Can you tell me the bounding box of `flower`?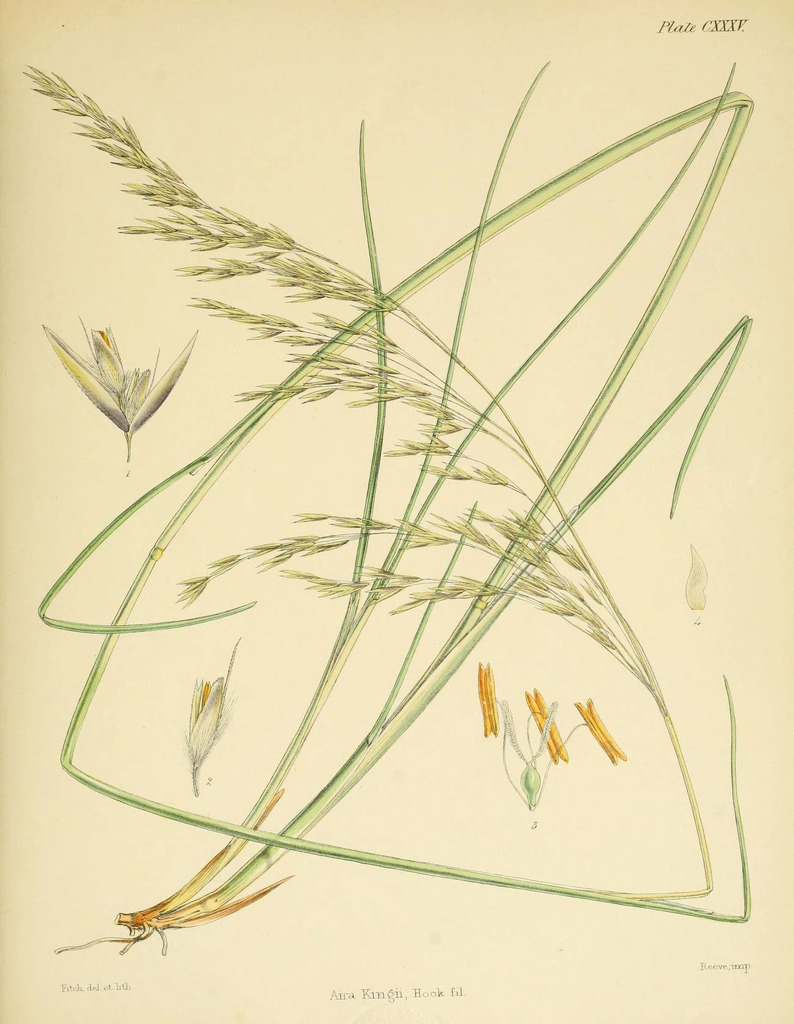
l=54, t=309, r=203, b=443.
